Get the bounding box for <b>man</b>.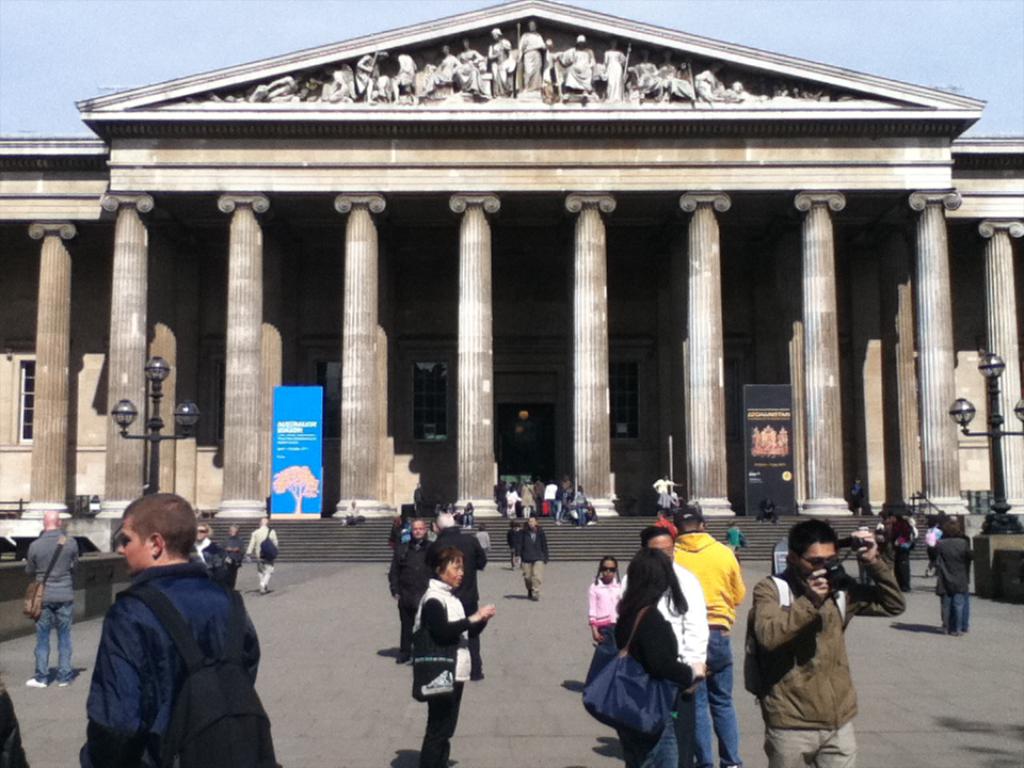
select_region(639, 525, 722, 762).
